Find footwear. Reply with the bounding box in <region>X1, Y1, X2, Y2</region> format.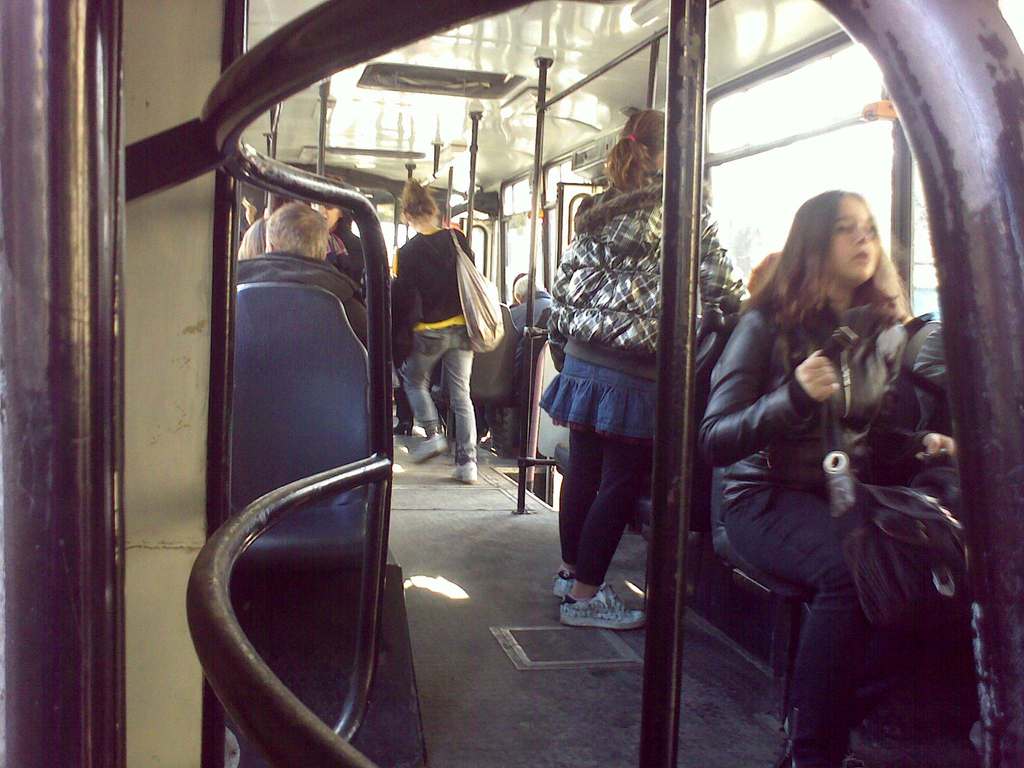
<region>450, 460, 480, 482</region>.
